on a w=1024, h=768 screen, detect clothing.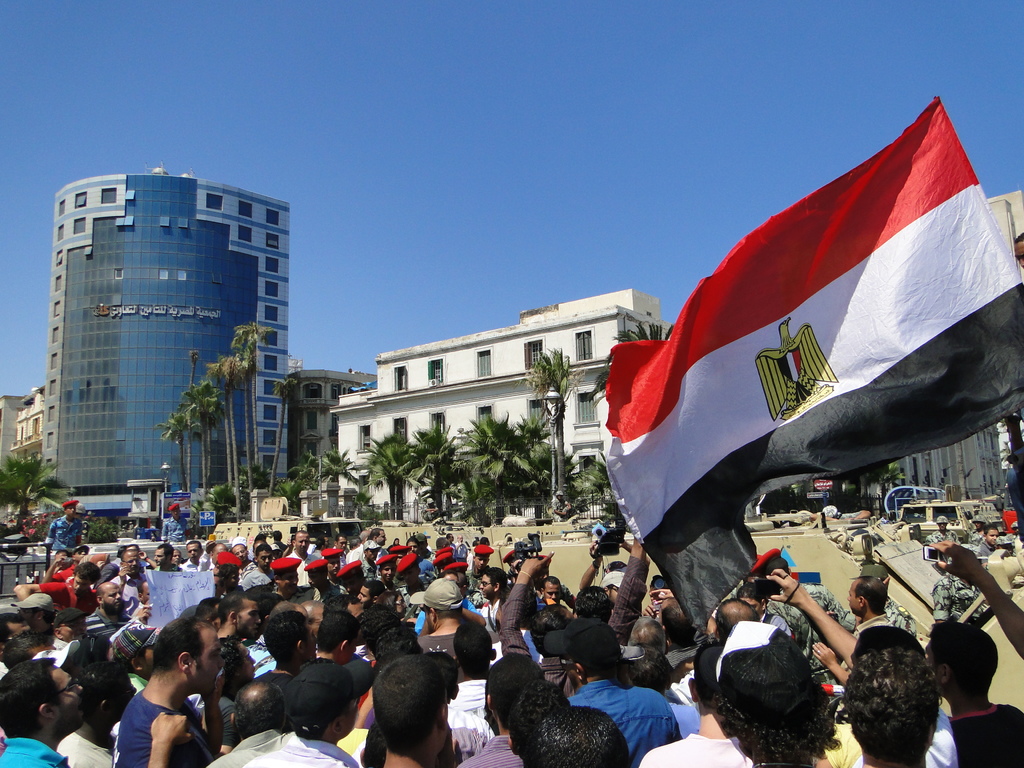
[x1=844, y1=596, x2=921, y2=637].
